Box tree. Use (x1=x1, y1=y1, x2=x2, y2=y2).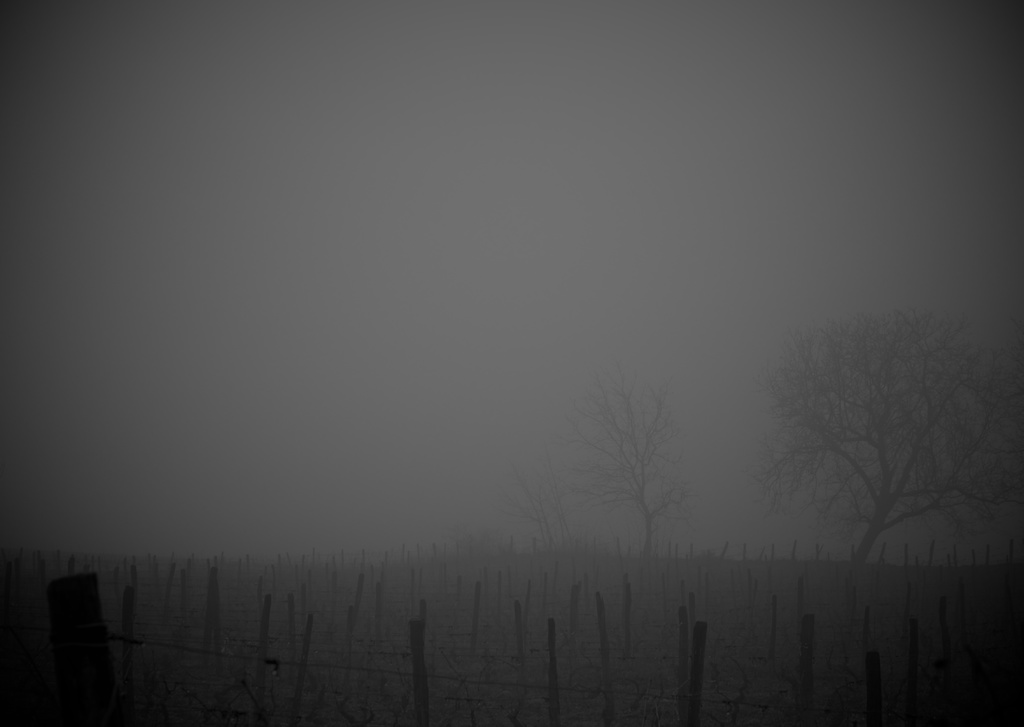
(x1=415, y1=521, x2=493, y2=566).
